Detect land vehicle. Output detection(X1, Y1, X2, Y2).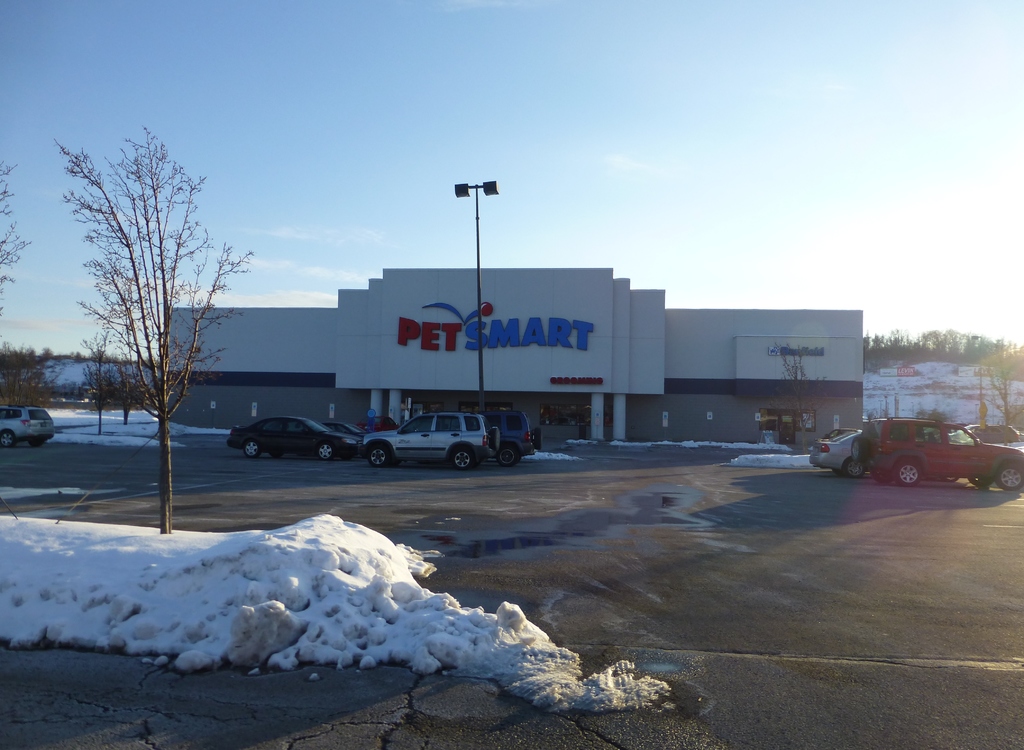
detection(485, 410, 542, 461).
